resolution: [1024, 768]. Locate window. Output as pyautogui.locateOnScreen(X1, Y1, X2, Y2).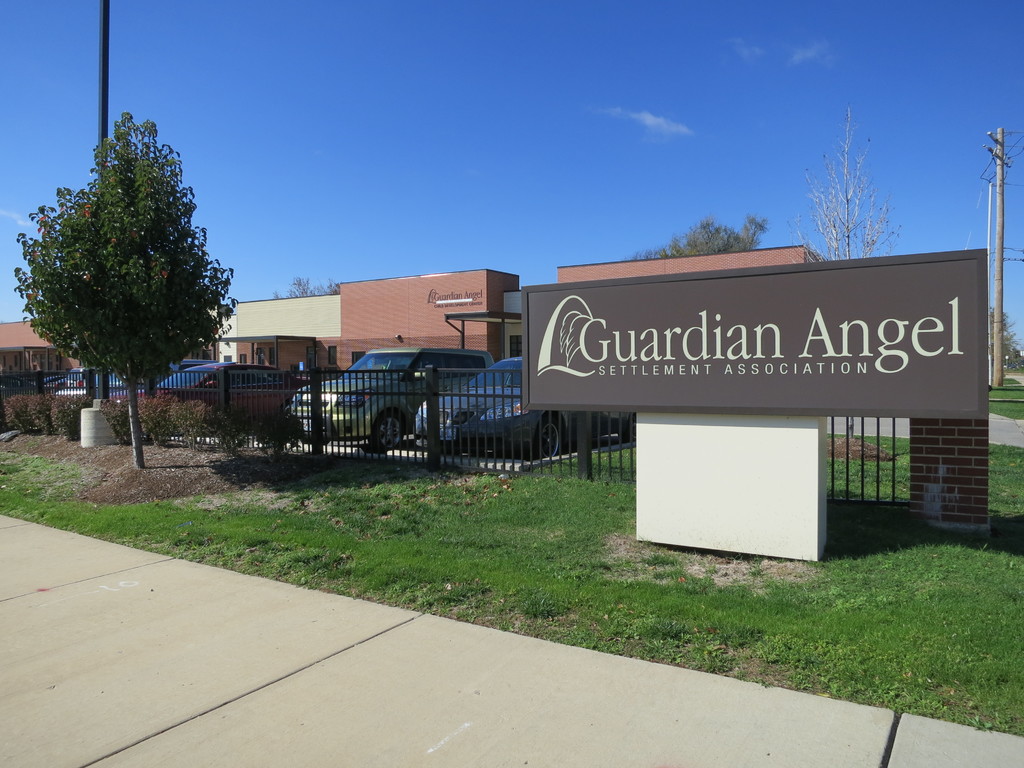
pyautogui.locateOnScreen(47, 353, 53, 371).
